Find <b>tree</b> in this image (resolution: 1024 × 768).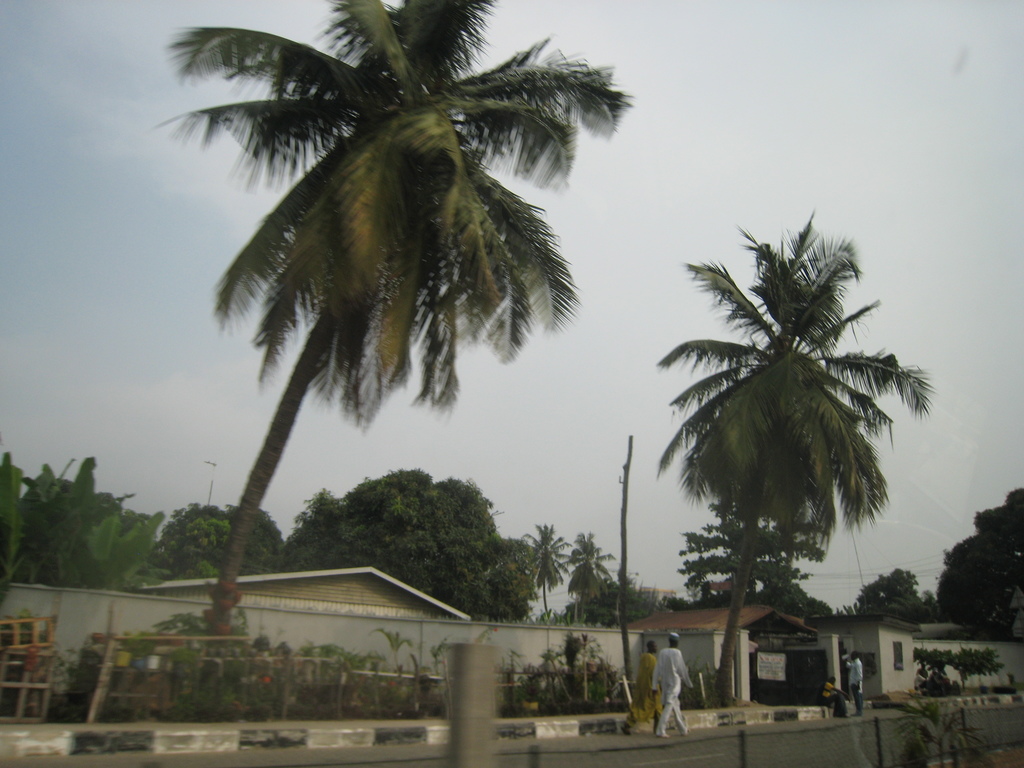
box(136, 486, 290, 597).
